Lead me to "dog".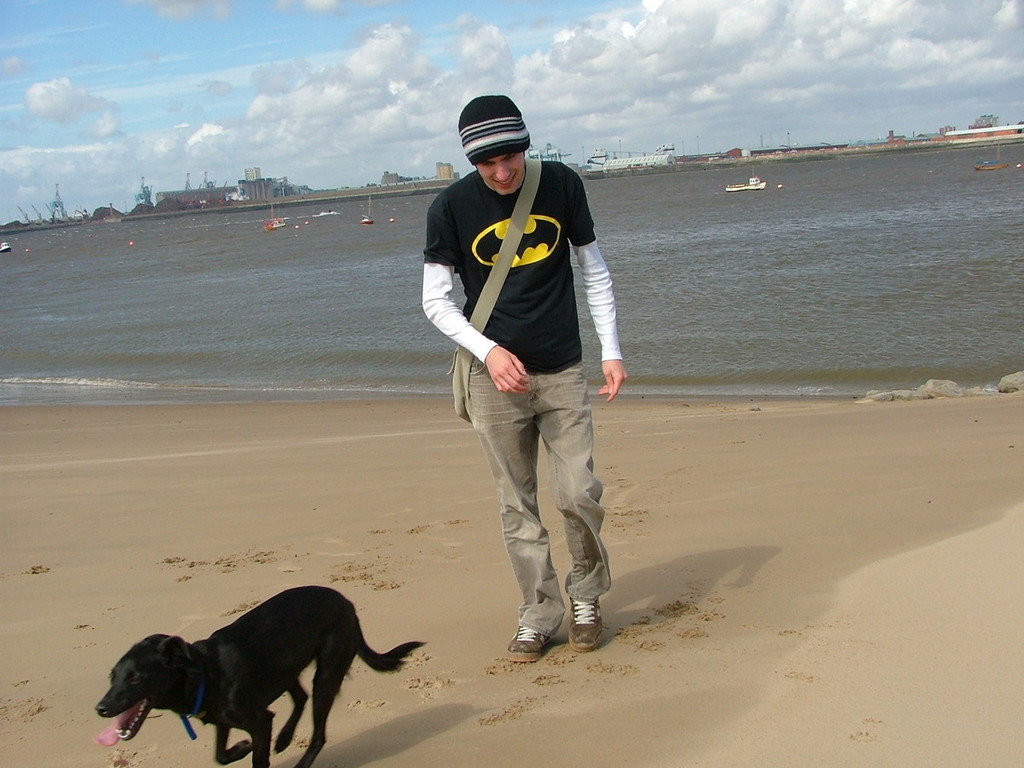
Lead to x1=88, y1=584, x2=428, y2=767.
